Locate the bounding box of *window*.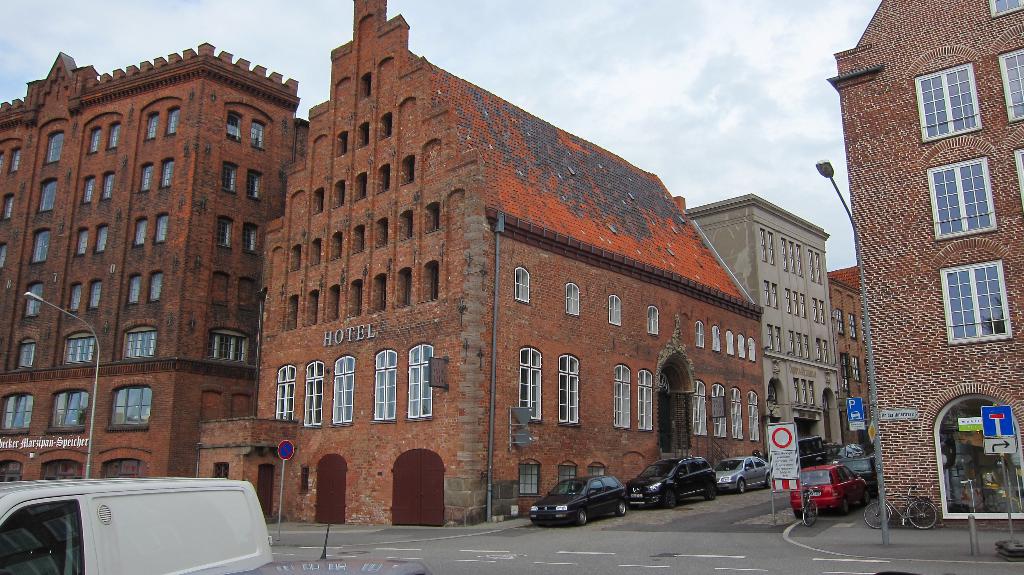
Bounding box: (240,216,262,256).
